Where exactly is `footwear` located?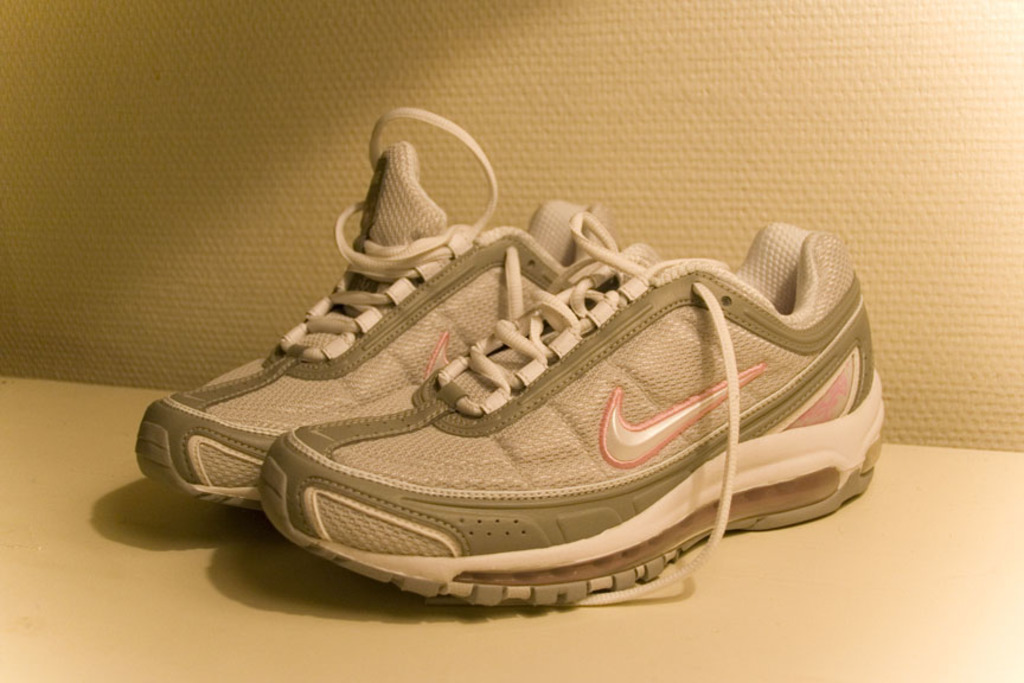
Its bounding box is <box>129,104,889,607</box>.
